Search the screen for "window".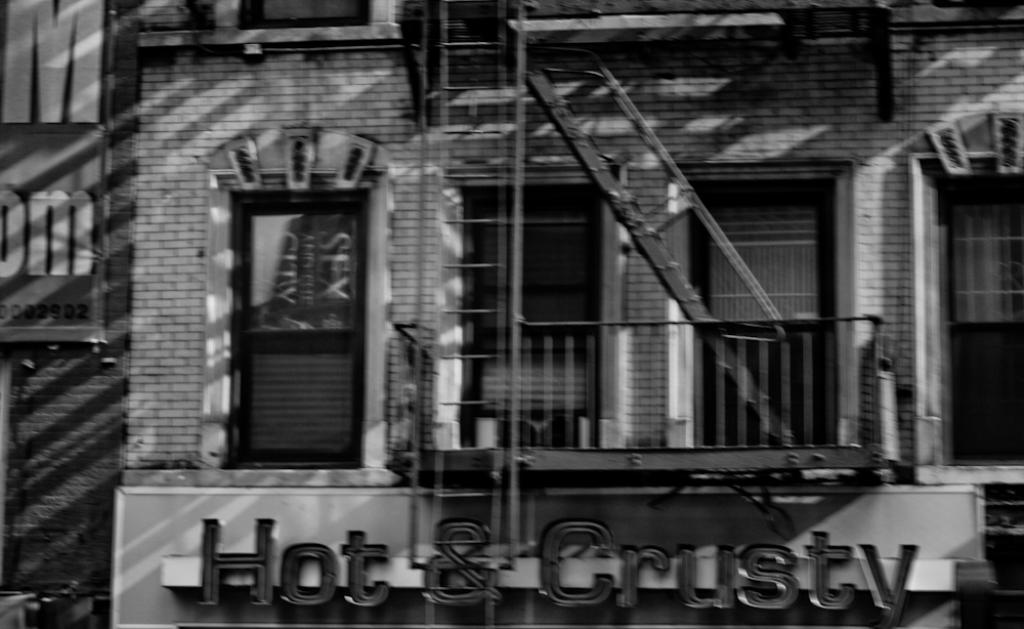
Found at x1=441, y1=151, x2=629, y2=447.
